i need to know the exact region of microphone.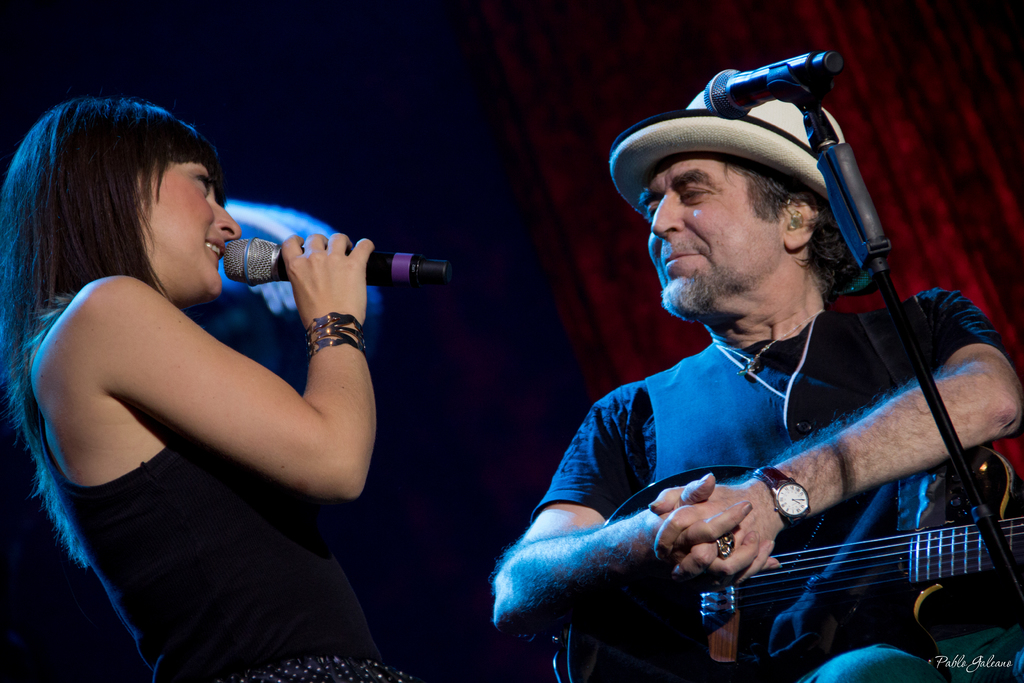
Region: bbox=[706, 47, 846, 118].
